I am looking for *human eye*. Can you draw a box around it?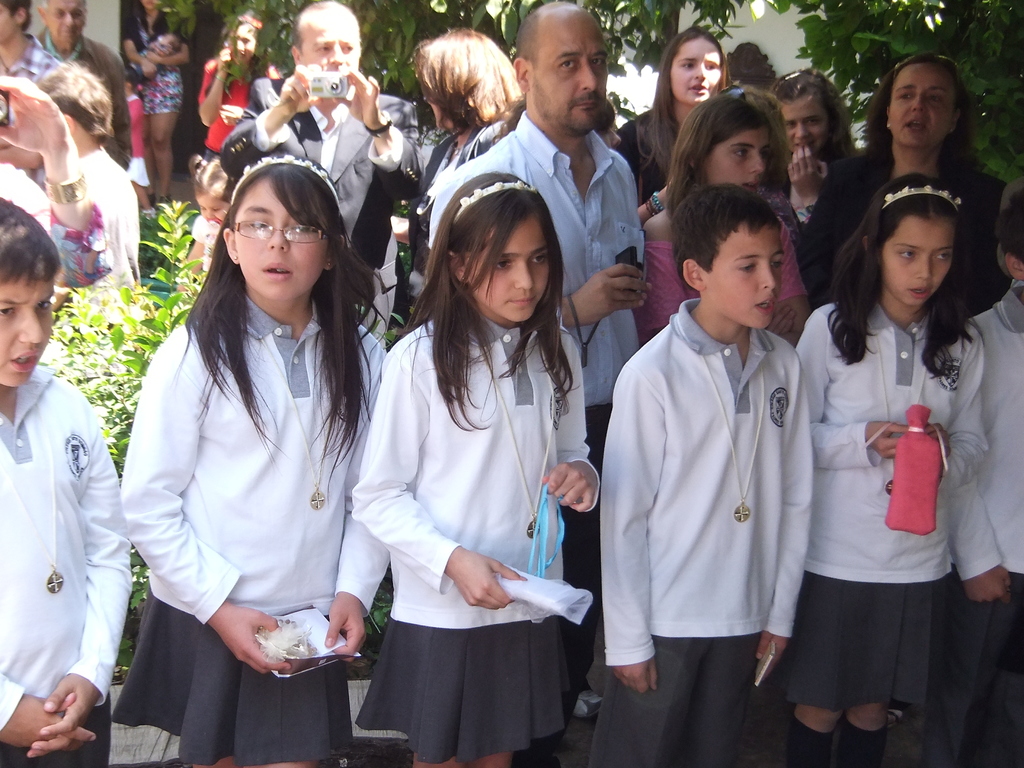
Sure, the bounding box is rect(927, 93, 944, 104).
